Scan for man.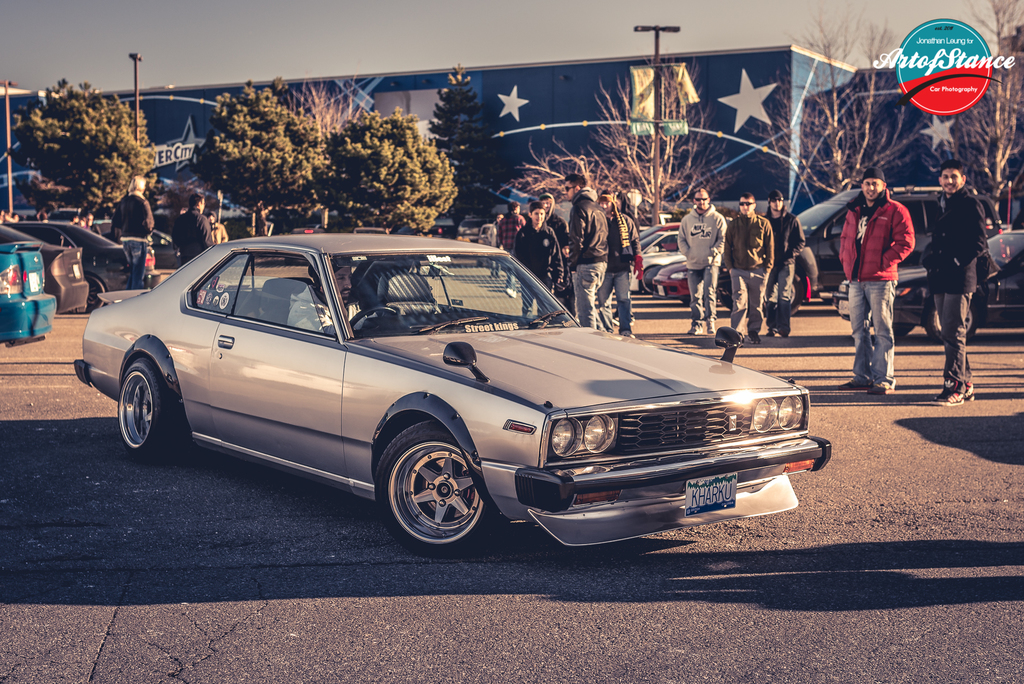
Scan result: crop(564, 174, 608, 332).
